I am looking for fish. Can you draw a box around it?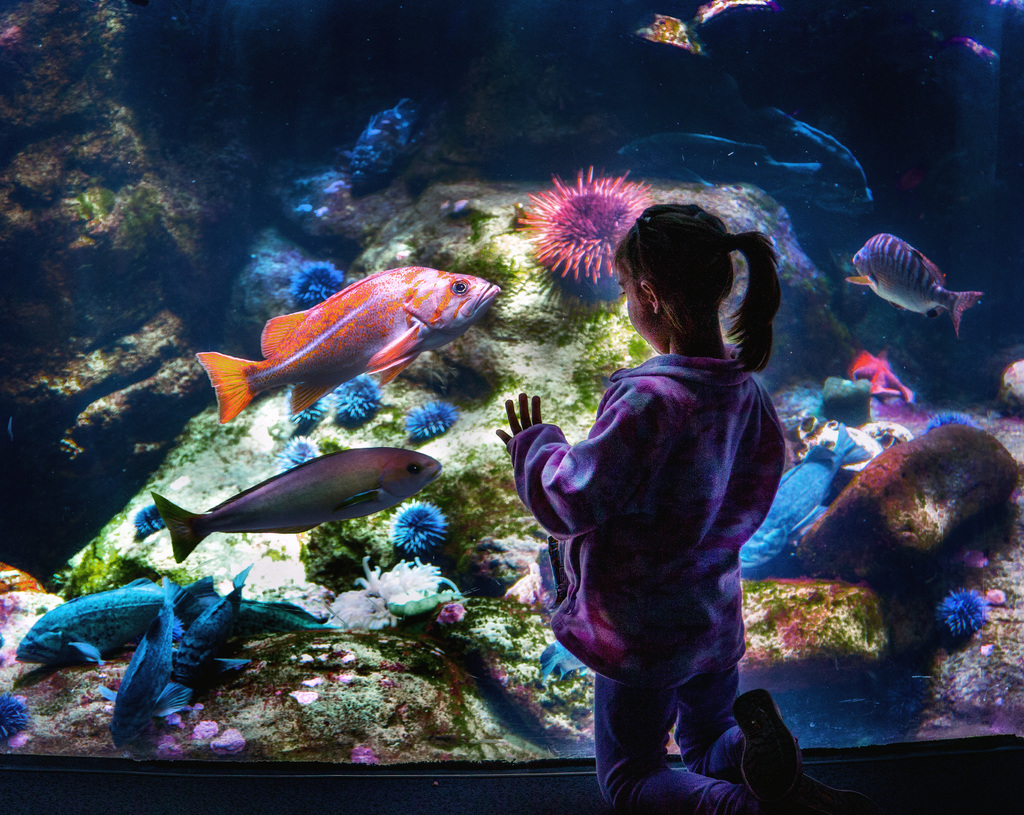
Sure, the bounding box is 739, 424, 876, 572.
